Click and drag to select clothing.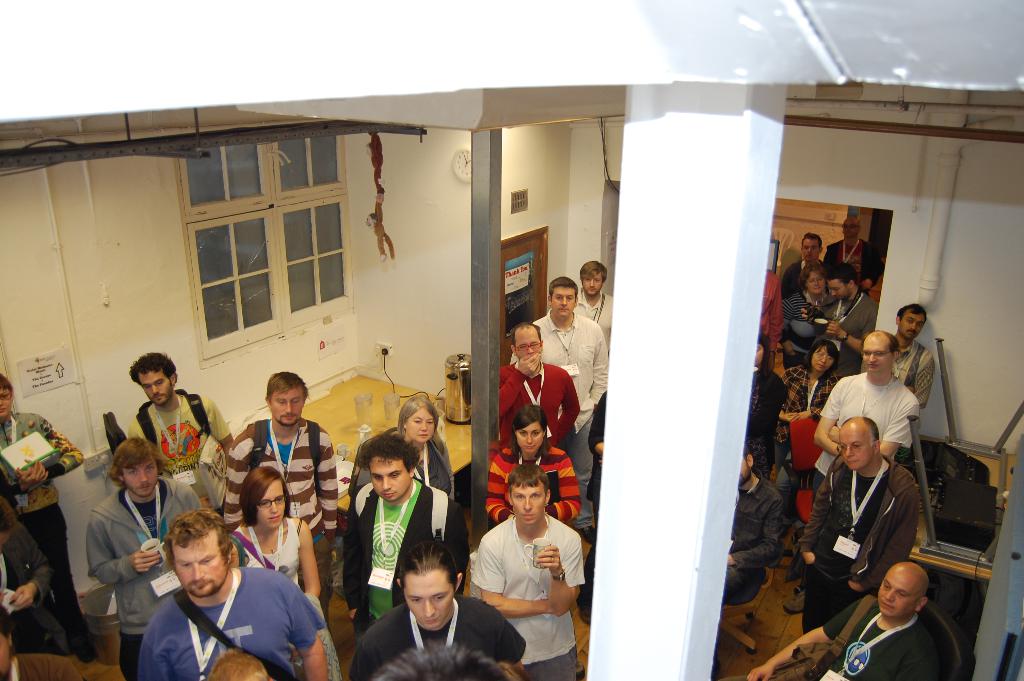
Selection: 529 310 609 499.
